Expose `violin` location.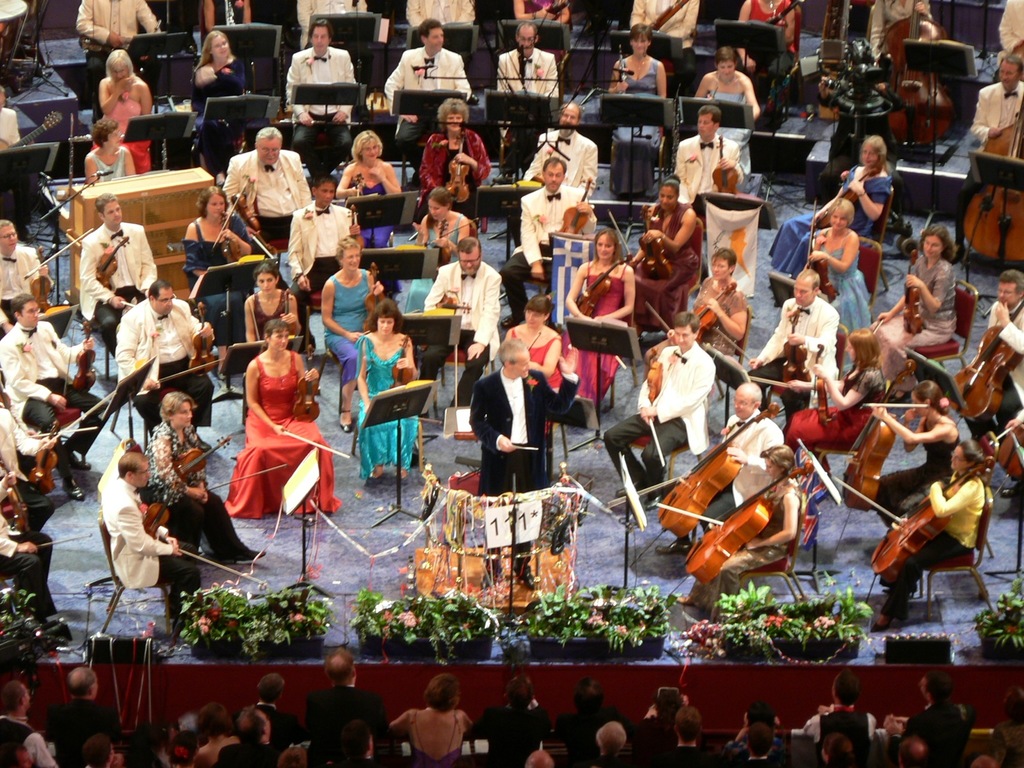
Exposed at locate(250, 291, 306, 343).
